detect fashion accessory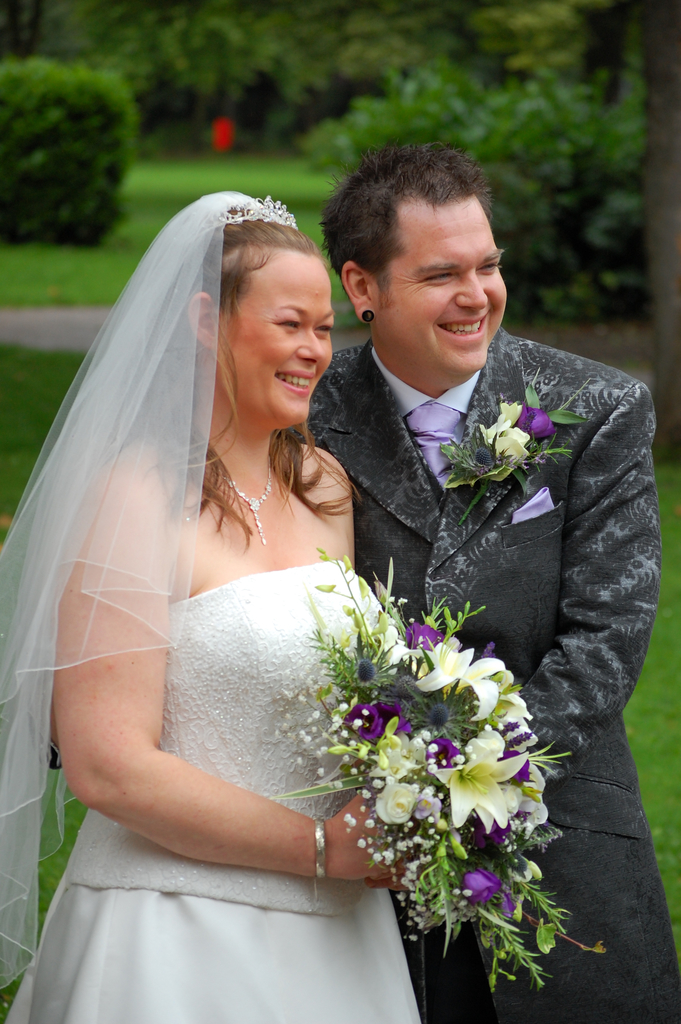
box=[318, 820, 329, 876]
